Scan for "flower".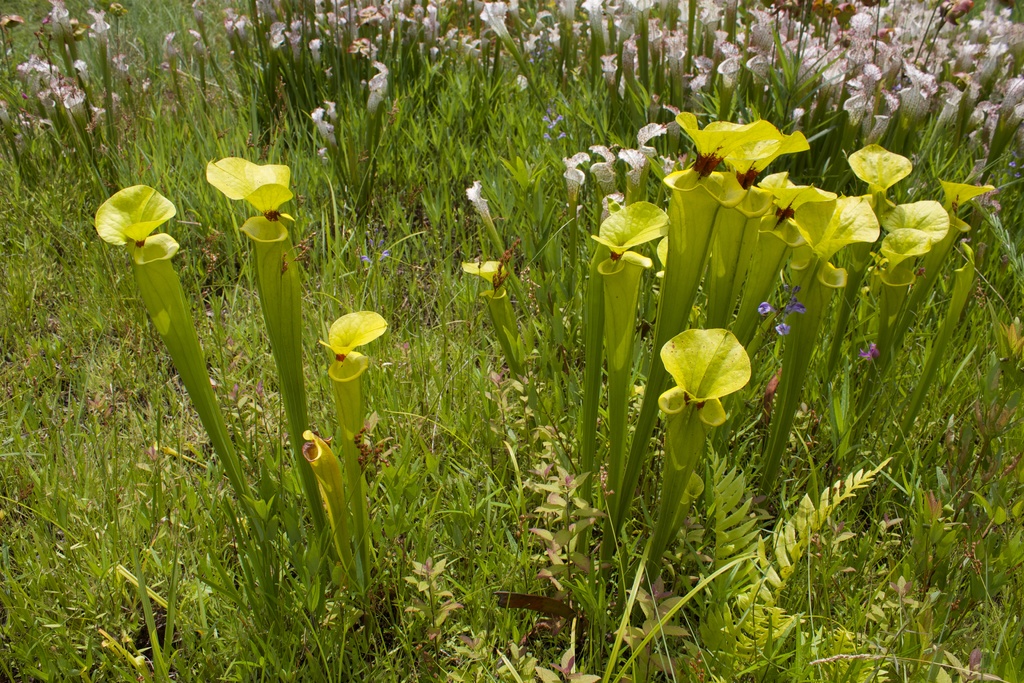
Scan result: <region>656, 329, 757, 428</region>.
